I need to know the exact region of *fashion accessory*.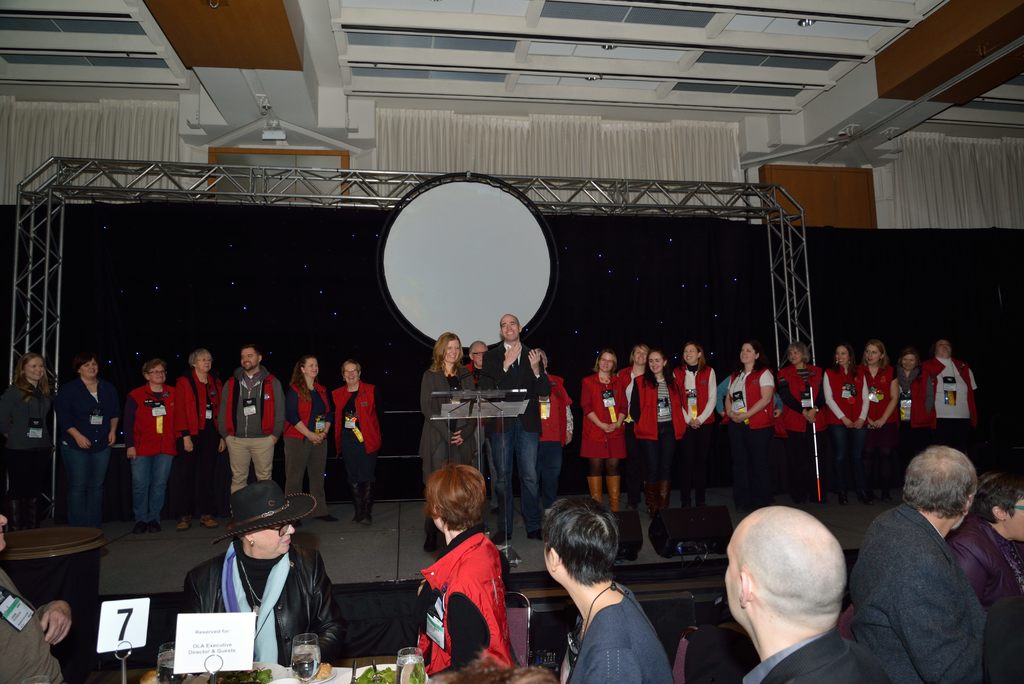
Region: 319/428/332/439.
